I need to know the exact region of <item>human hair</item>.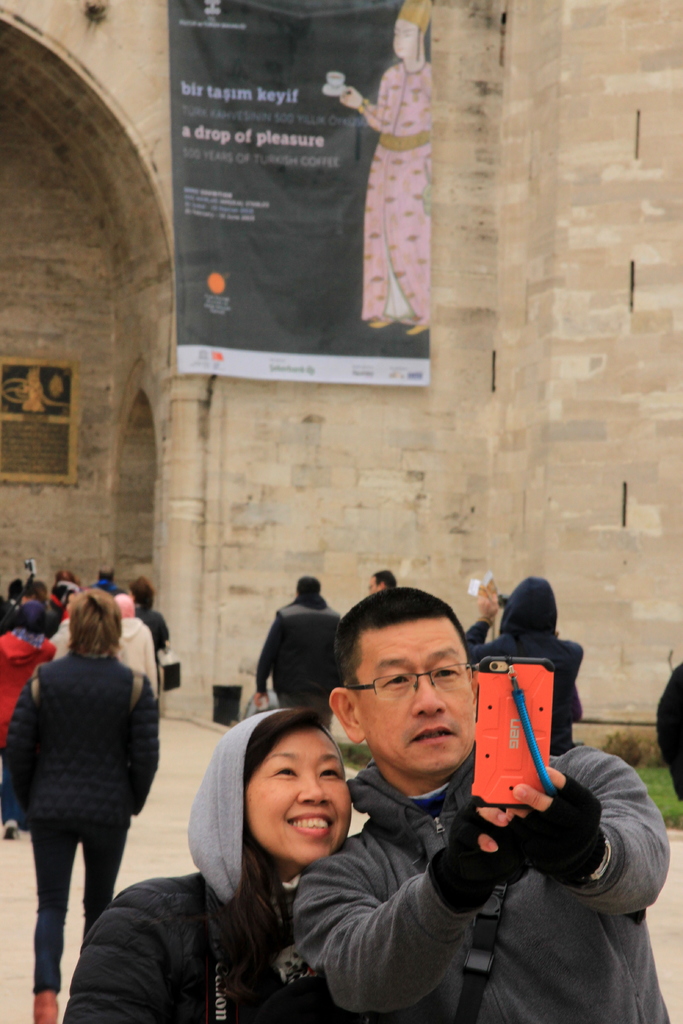
Region: (x1=66, y1=577, x2=122, y2=662).
